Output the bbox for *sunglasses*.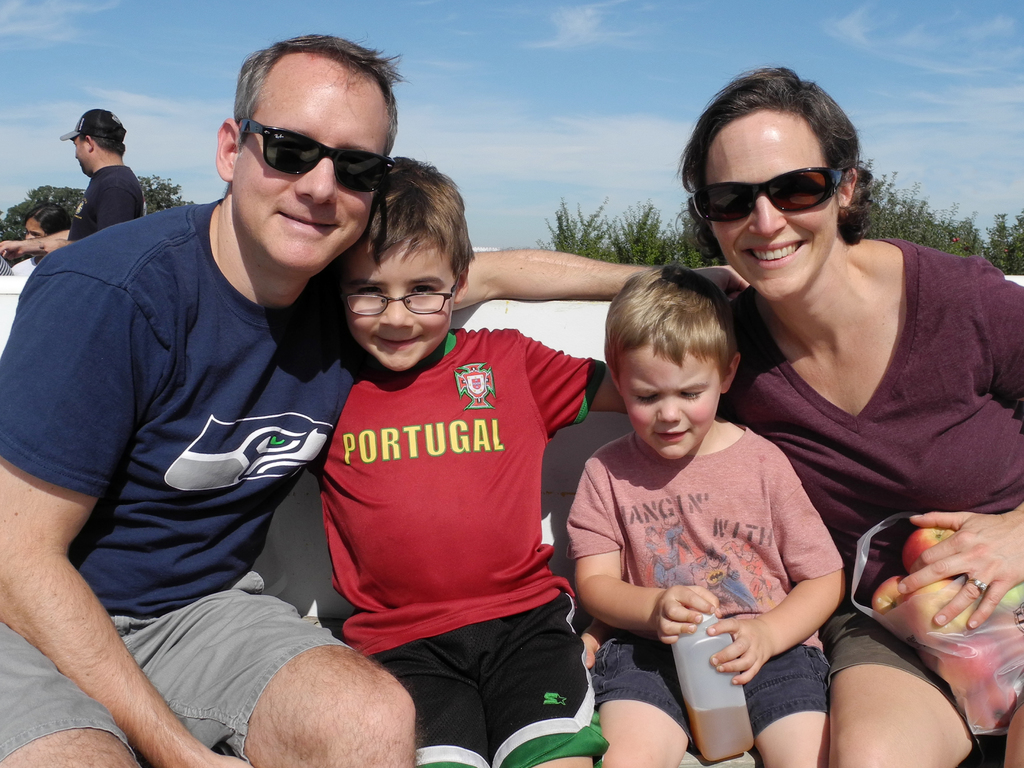
(x1=691, y1=166, x2=846, y2=223).
